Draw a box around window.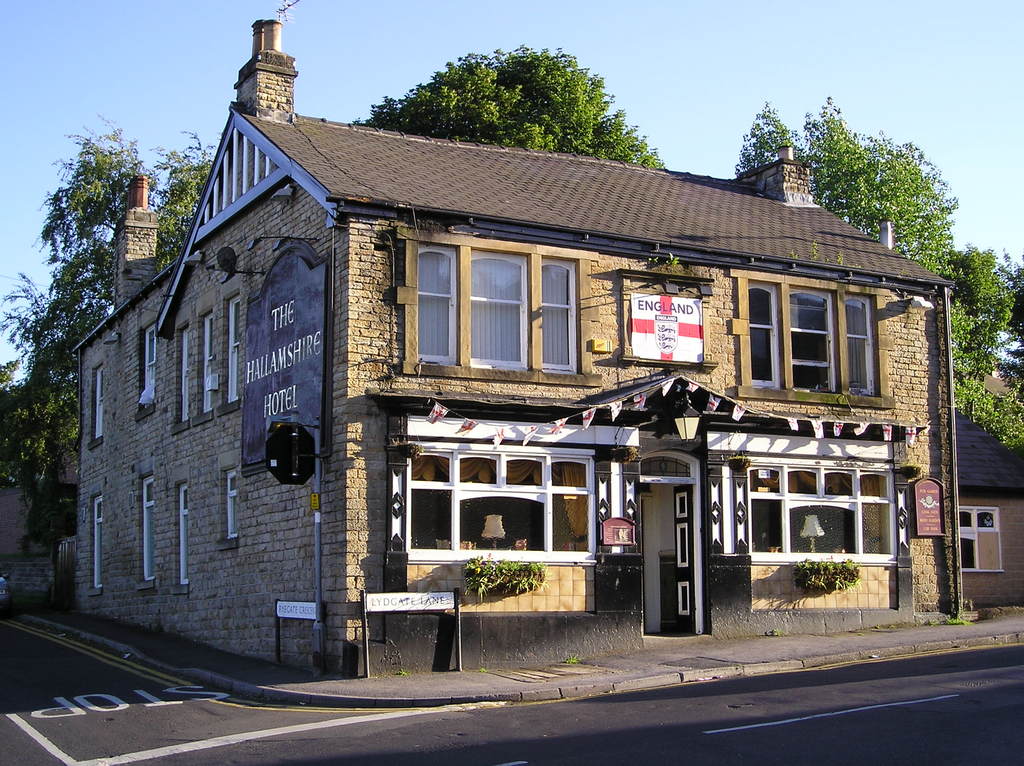
<box>385,423,610,572</box>.
